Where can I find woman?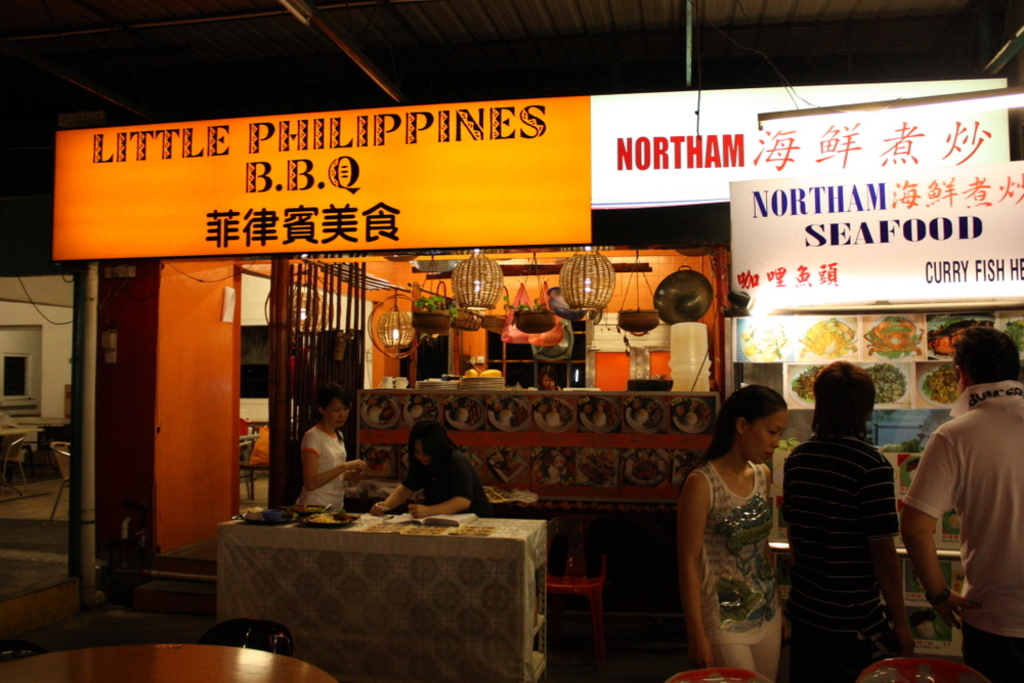
You can find it at bbox(676, 382, 798, 682).
